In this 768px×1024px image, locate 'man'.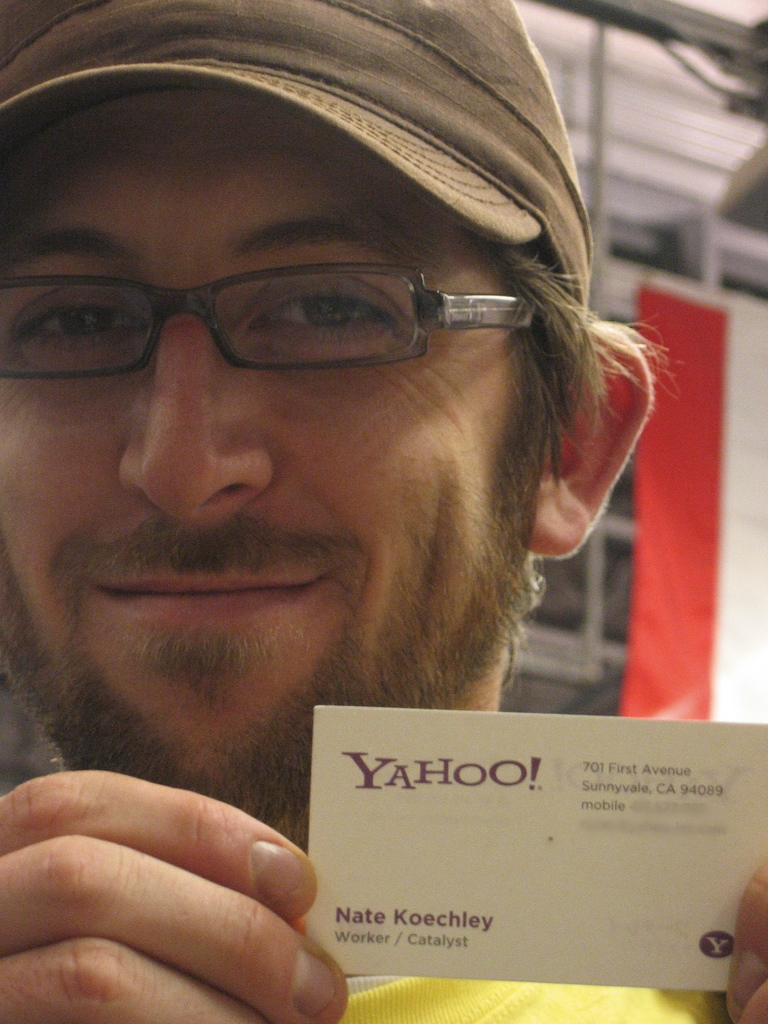
Bounding box: region(0, 0, 767, 1023).
